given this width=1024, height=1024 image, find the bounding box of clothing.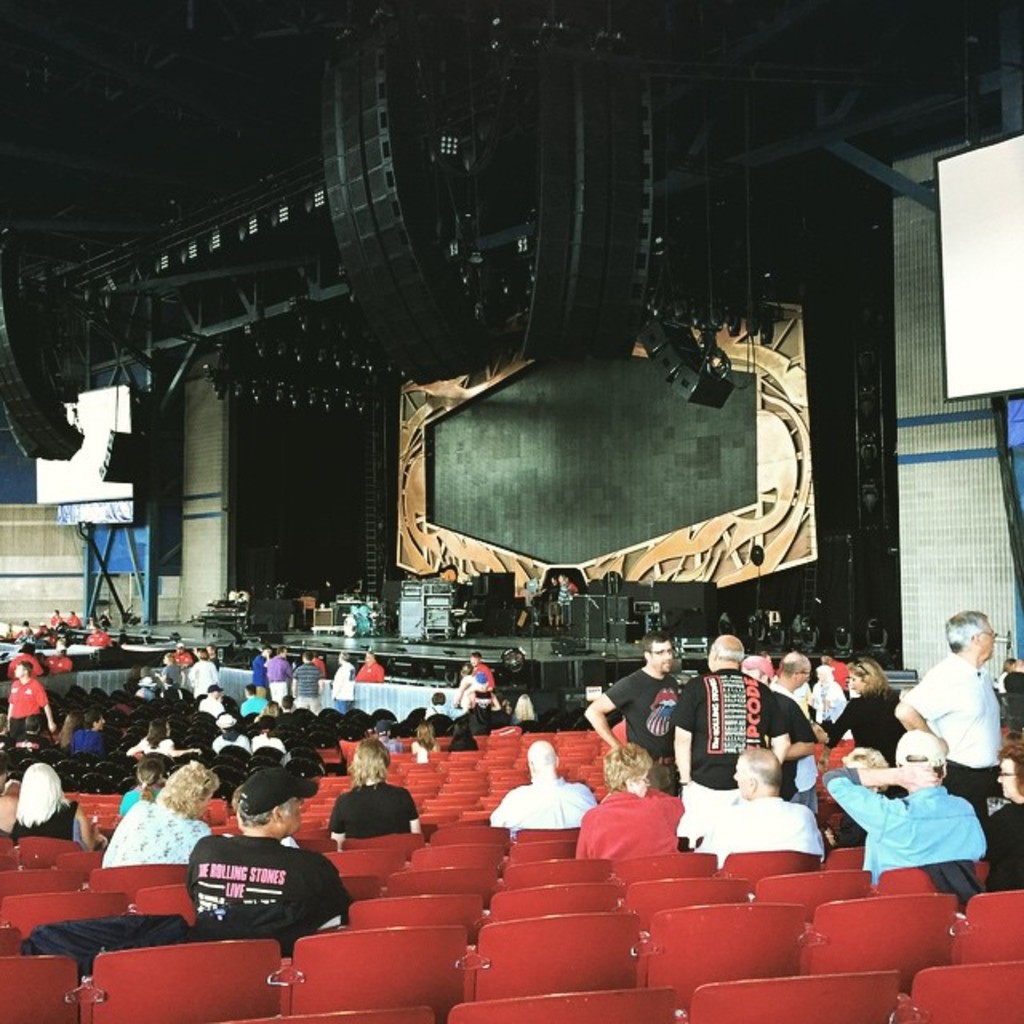
crop(464, 662, 493, 691).
